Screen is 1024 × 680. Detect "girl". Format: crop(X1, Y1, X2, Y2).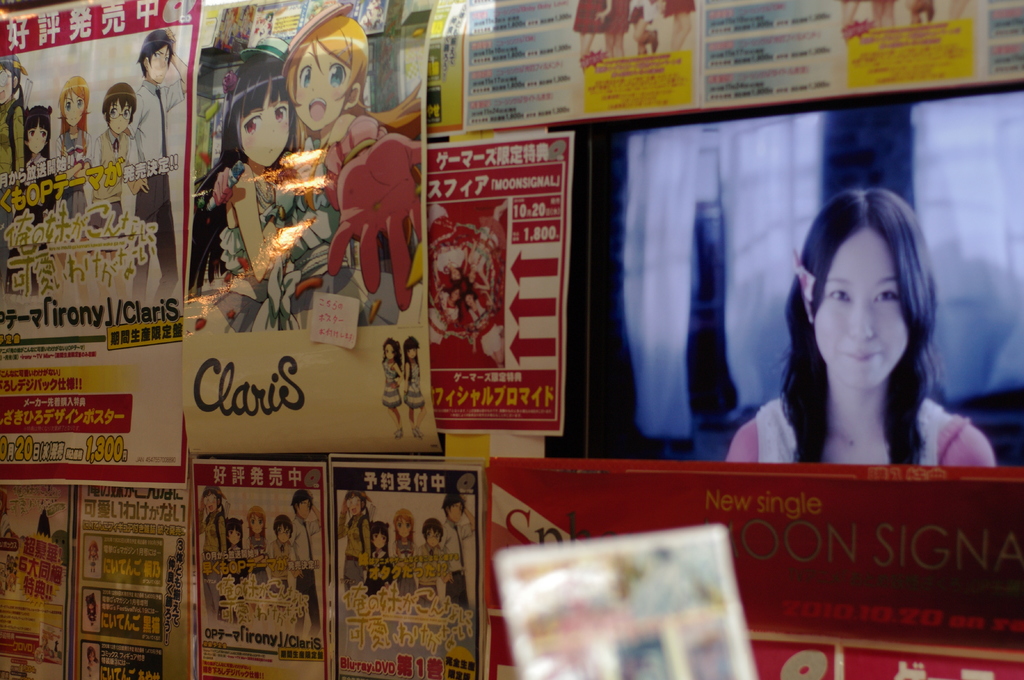
crop(724, 187, 997, 465).
